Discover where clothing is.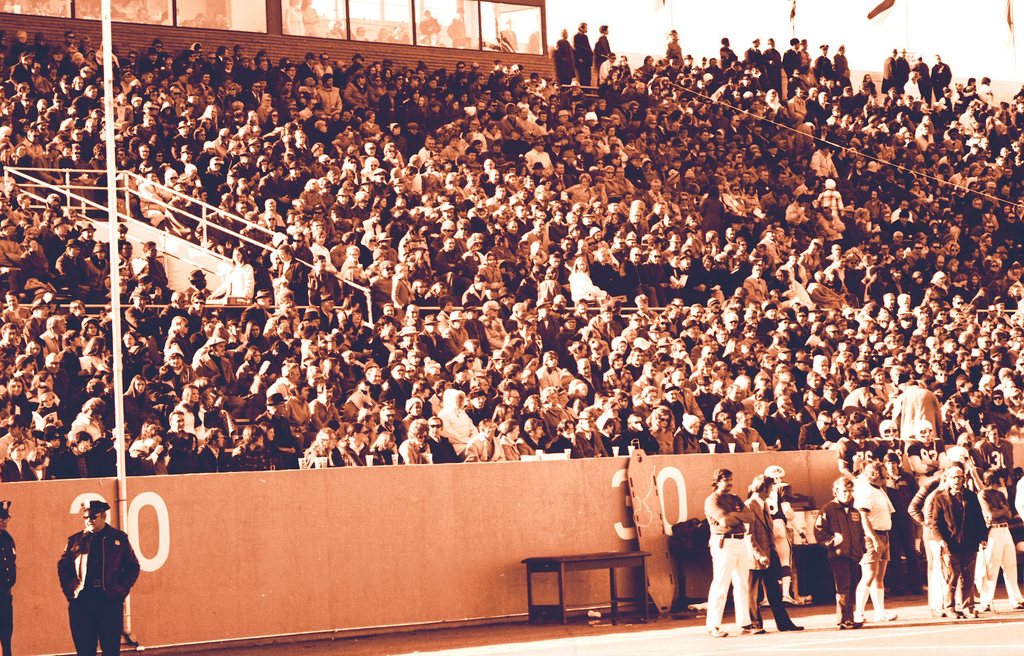
Discovered at 817/499/856/623.
